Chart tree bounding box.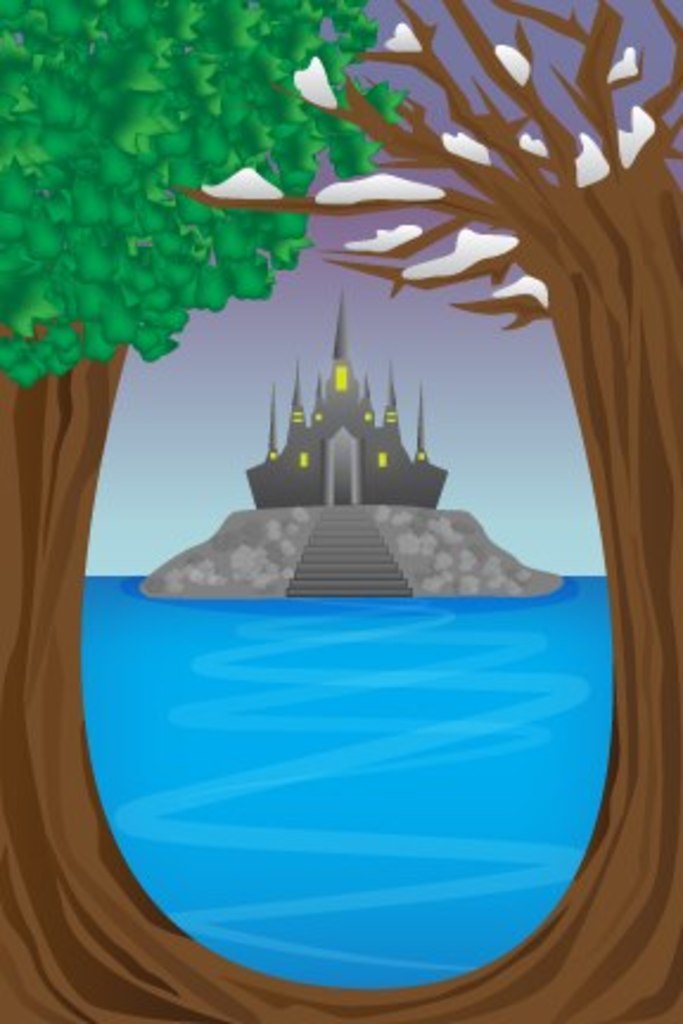
Charted: box(218, 0, 681, 1022).
